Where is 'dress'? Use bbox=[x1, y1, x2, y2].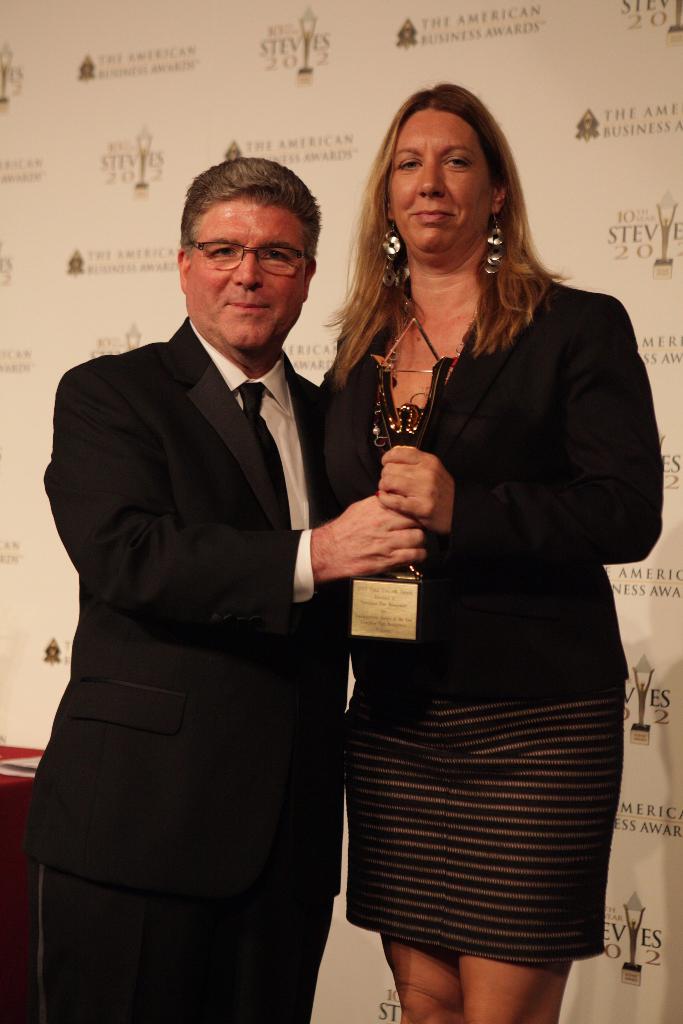
bbox=[345, 321, 623, 965].
